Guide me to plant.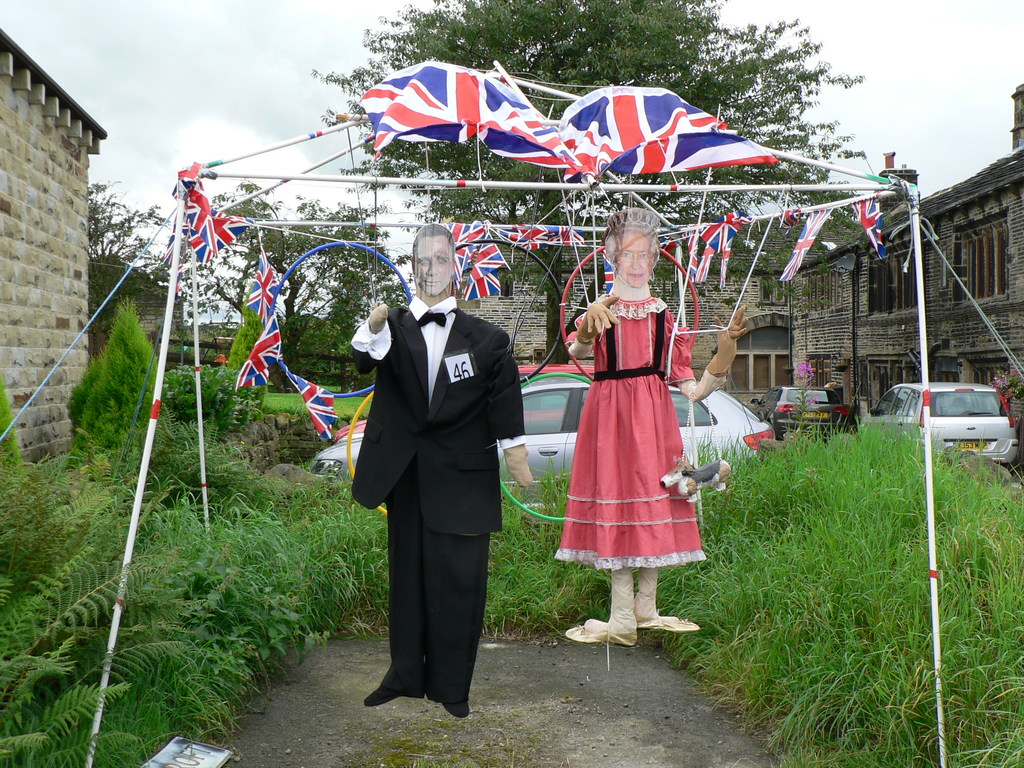
Guidance: bbox=[0, 441, 180, 767].
